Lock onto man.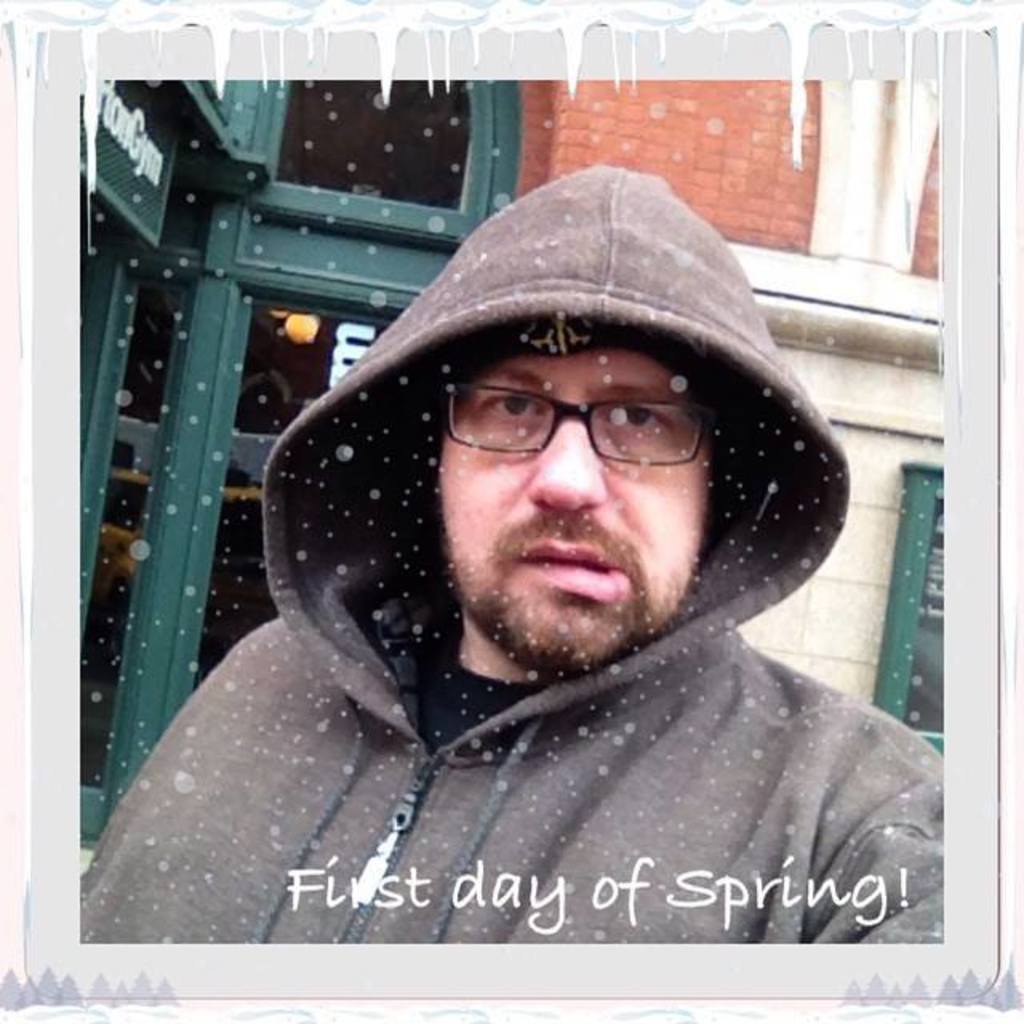
Locked: box=[82, 160, 939, 941].
